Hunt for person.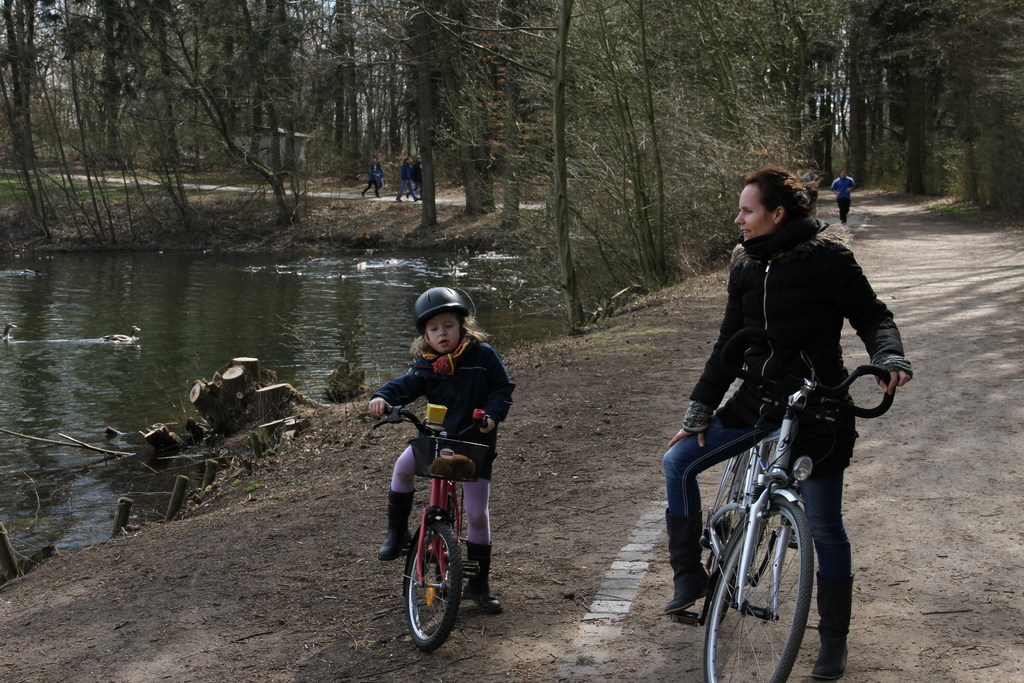
Hunted down at rect(410, 156, 428, 199).
